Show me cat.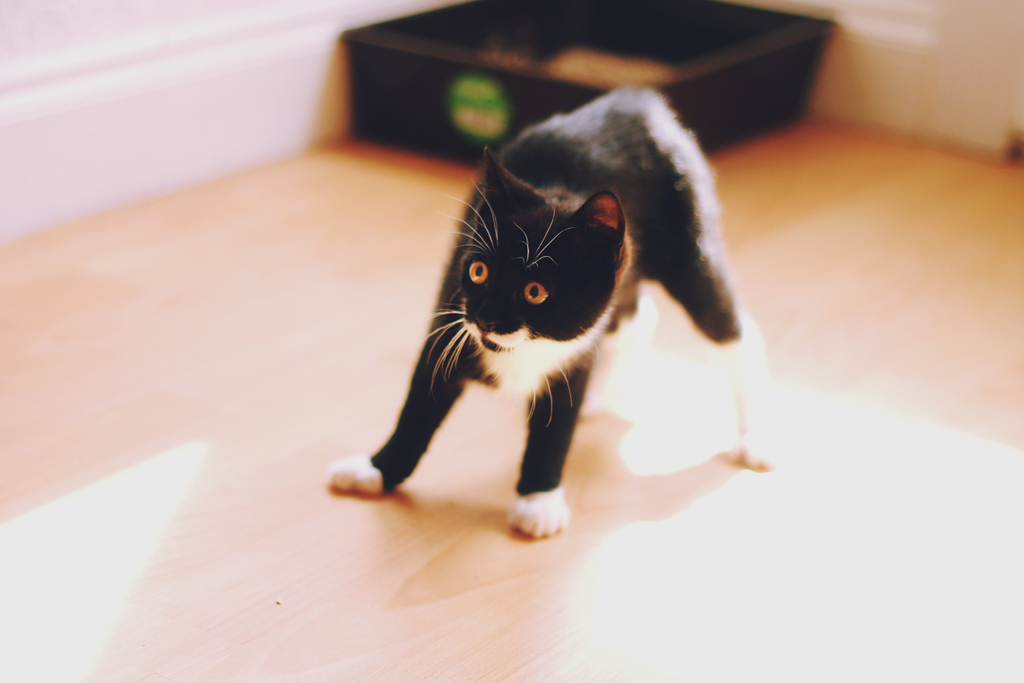
cat is here: [320, 87, 772, 537].
